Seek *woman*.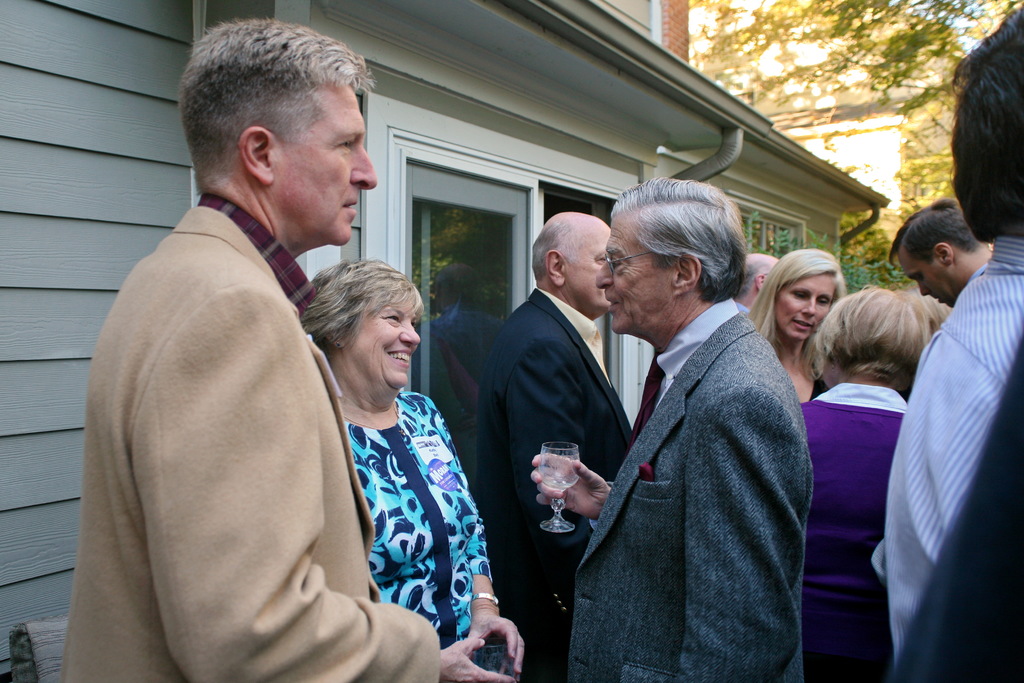
<bbox>787, 285, 938, 682</bbox>.
